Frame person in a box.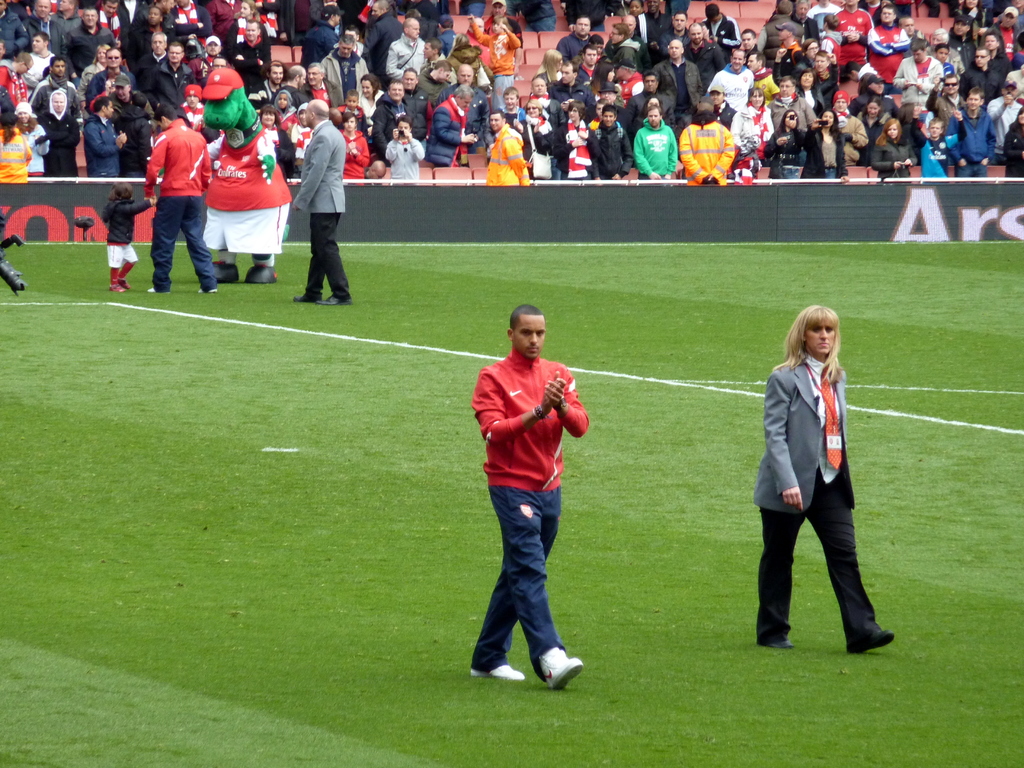
{"x1": 467, "y1": 292, "x2": 589, "y2": 687}.
